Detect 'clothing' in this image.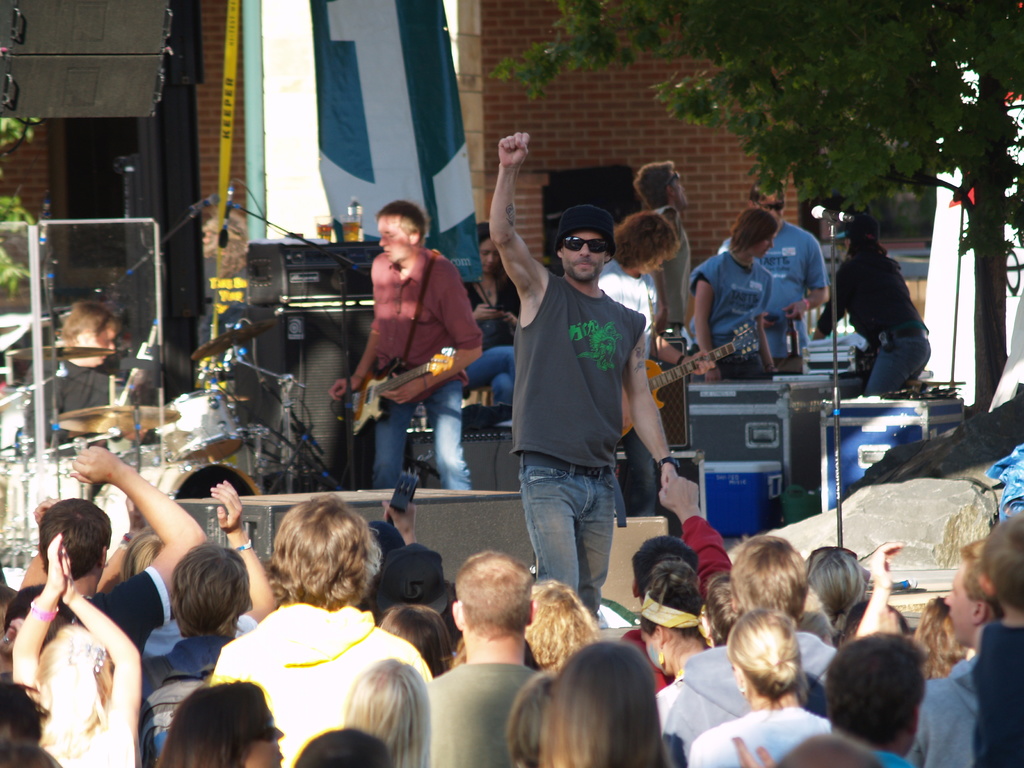
Detection: x1=718 y1=218 x2=833 y2=366.
